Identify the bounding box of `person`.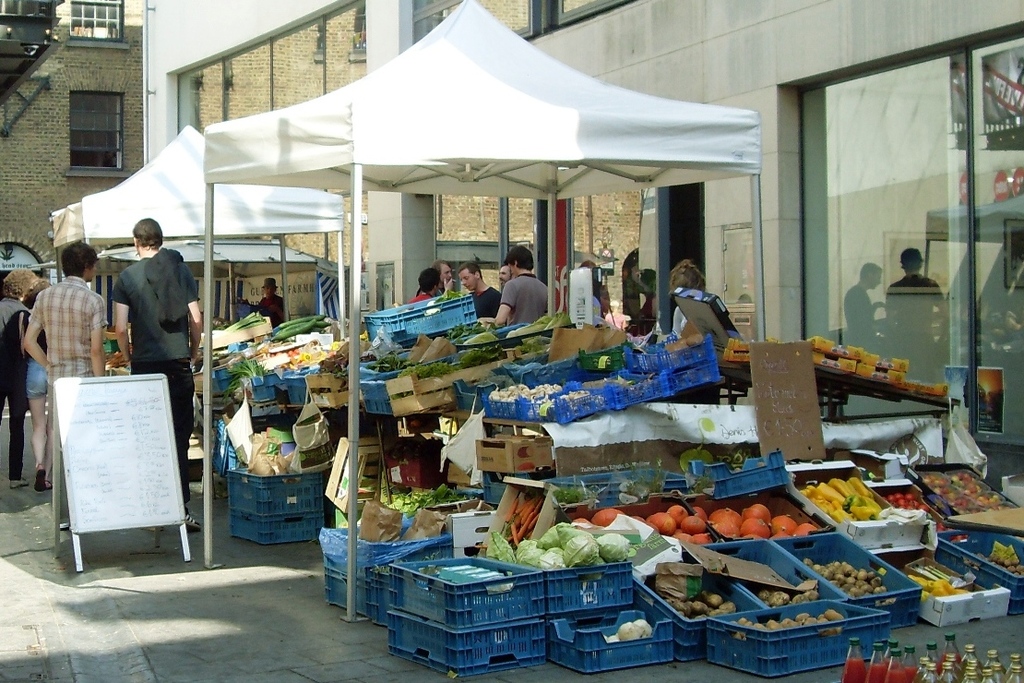
bbox(625, 263, 665, 329).
